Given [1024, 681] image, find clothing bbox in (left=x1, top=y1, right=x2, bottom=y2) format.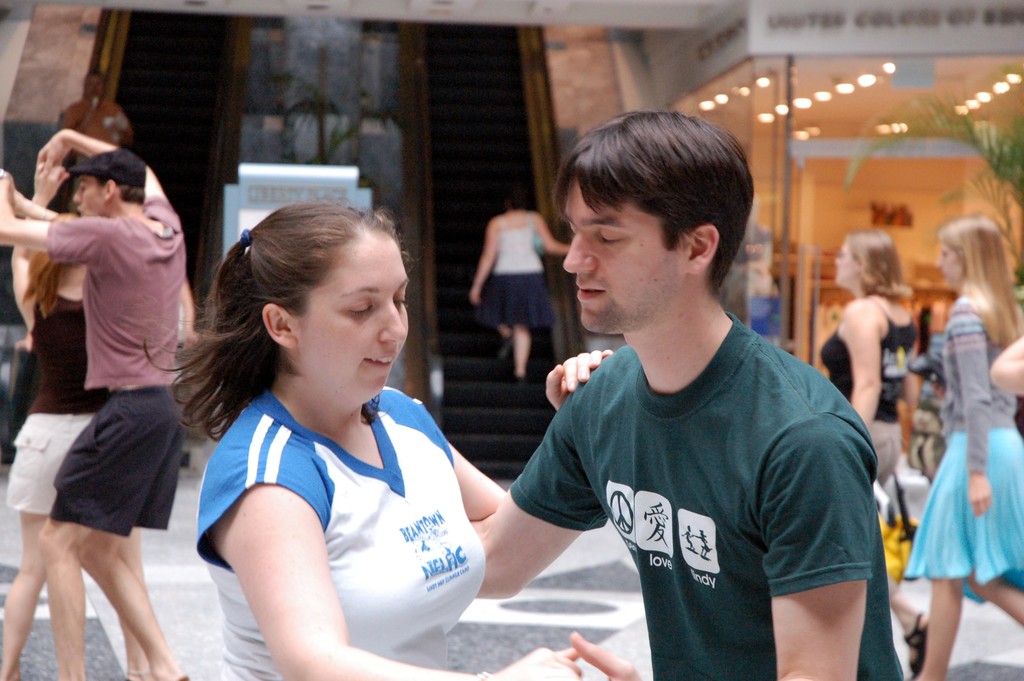
(left=198, top=389, right=489, bottom=680).
